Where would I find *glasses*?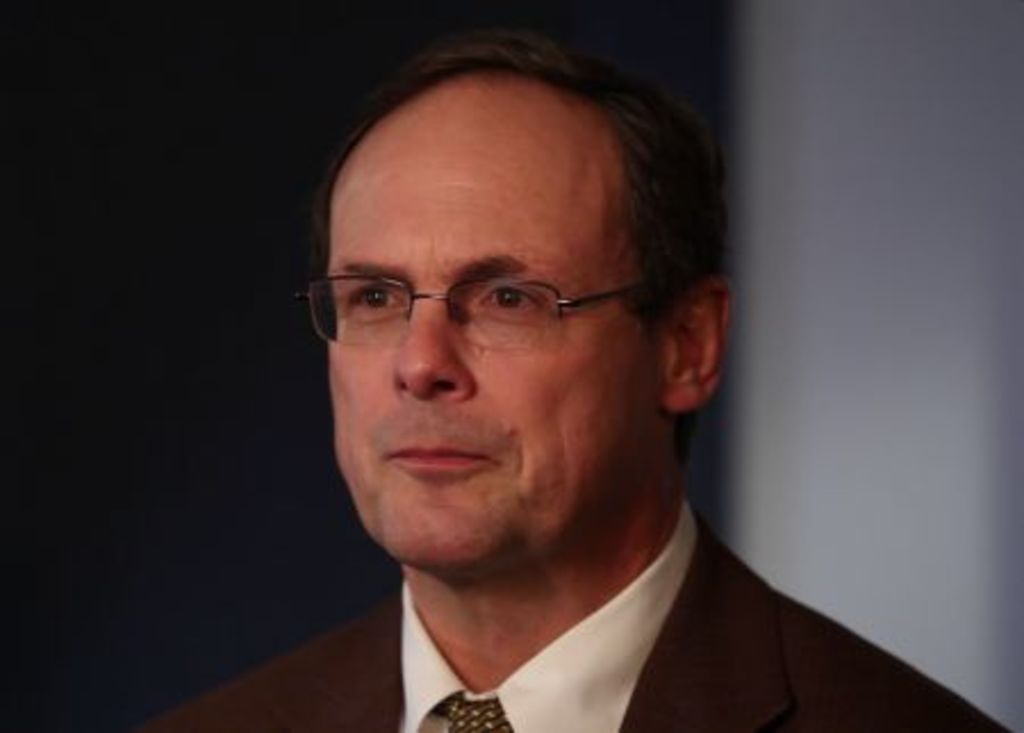
At 303/234/667/355.
